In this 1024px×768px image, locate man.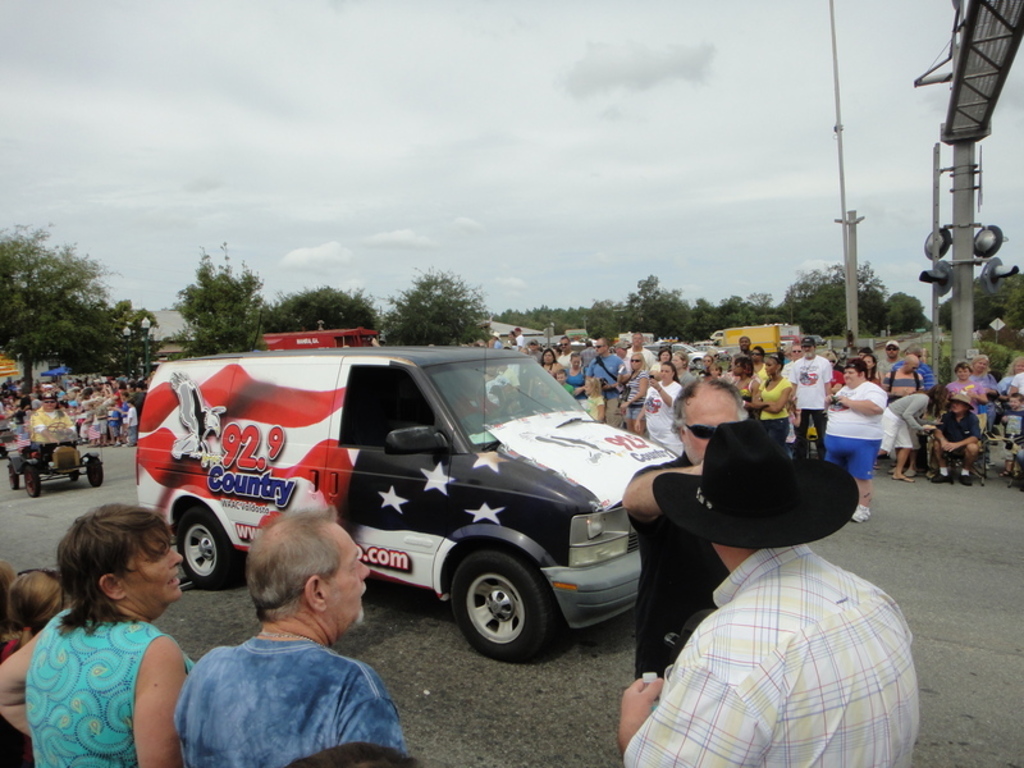
Bounding box: 628, 329, 666, 358.
